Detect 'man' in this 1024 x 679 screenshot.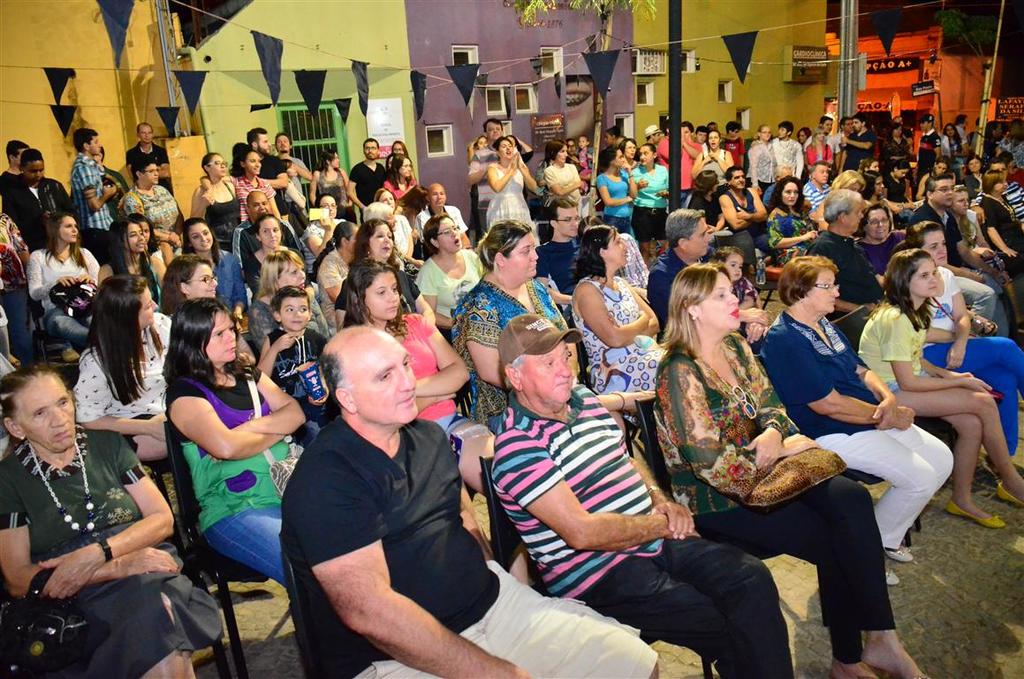
Detection: [left=720, top=124, right=748, bottom=167].
